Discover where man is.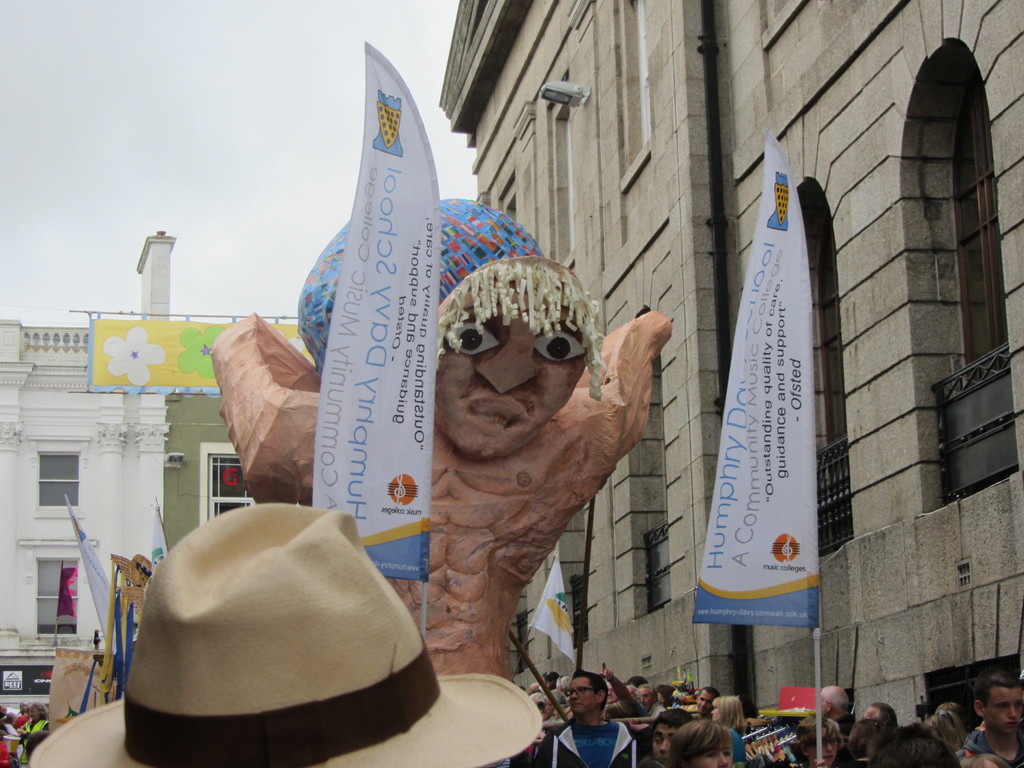
Discovered at 816,682,861,733.
